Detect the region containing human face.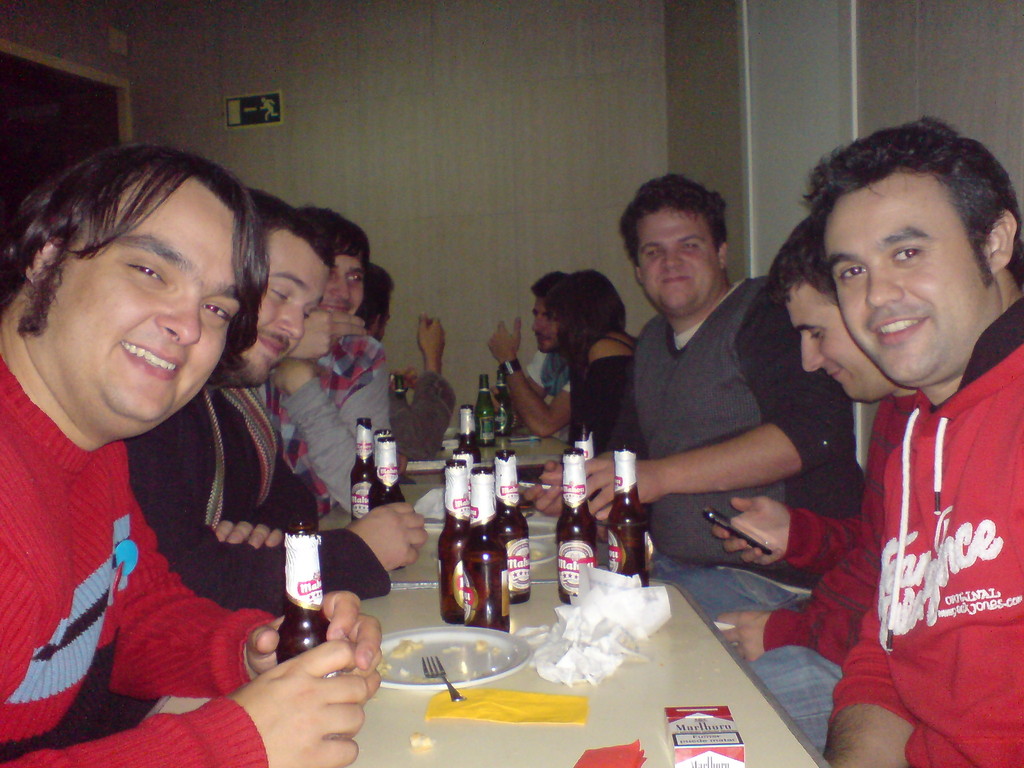
region(644, 196, 719, 310).
